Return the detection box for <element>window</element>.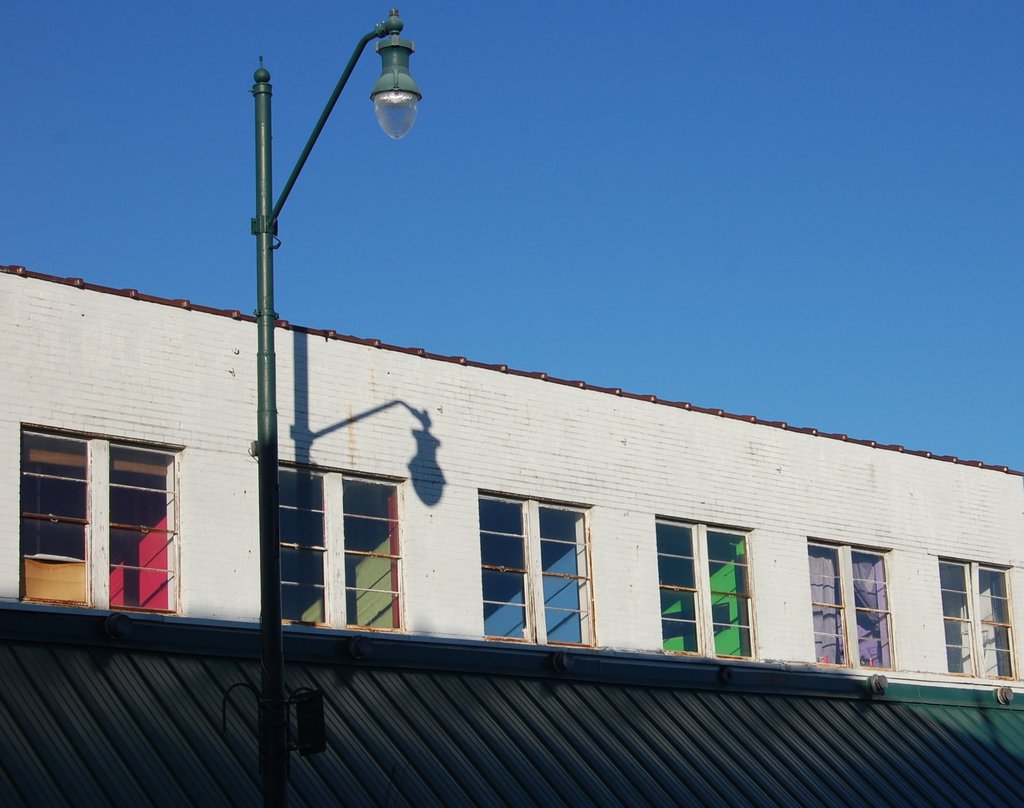
<box>924,551,1018,689</box>.
